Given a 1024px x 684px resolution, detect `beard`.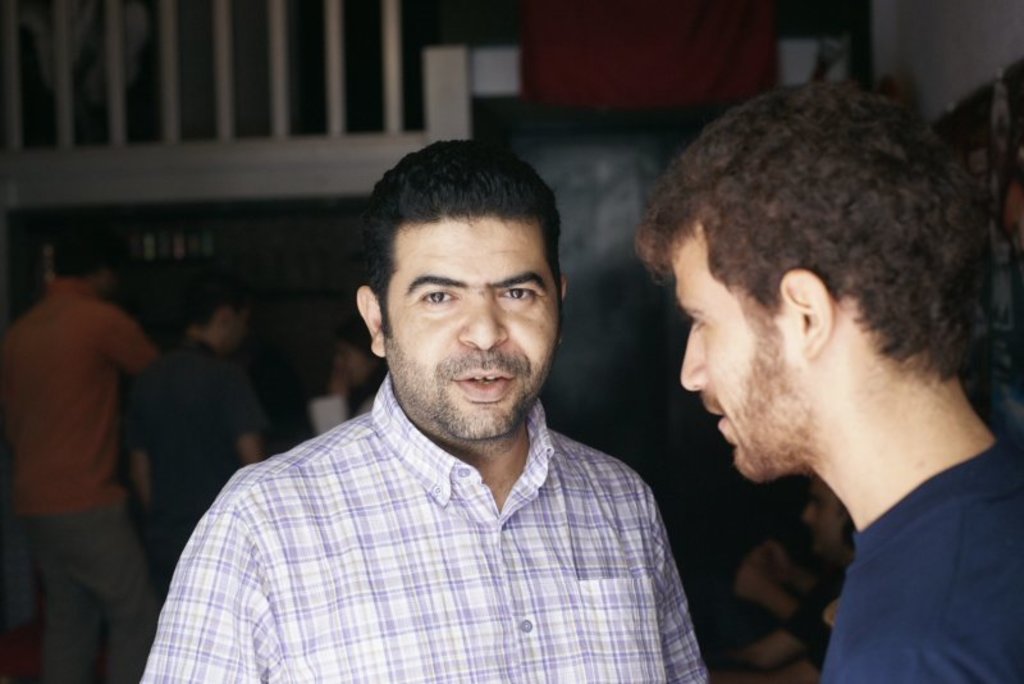
[383,324,559,443].
